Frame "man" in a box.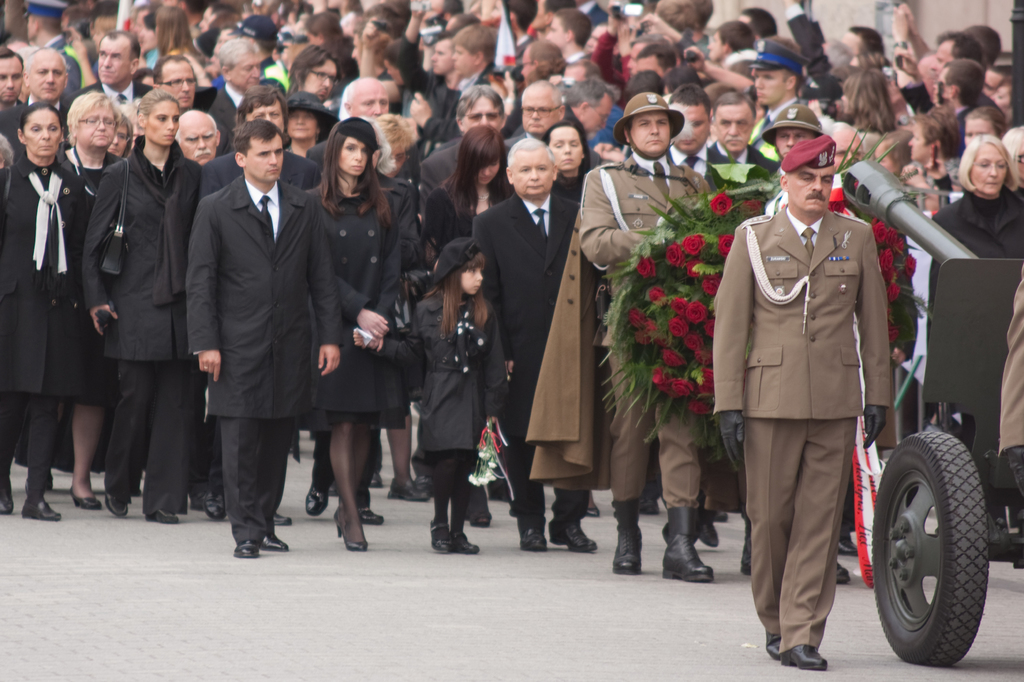
x1=60 y1=24 x2=161 y2=128.
